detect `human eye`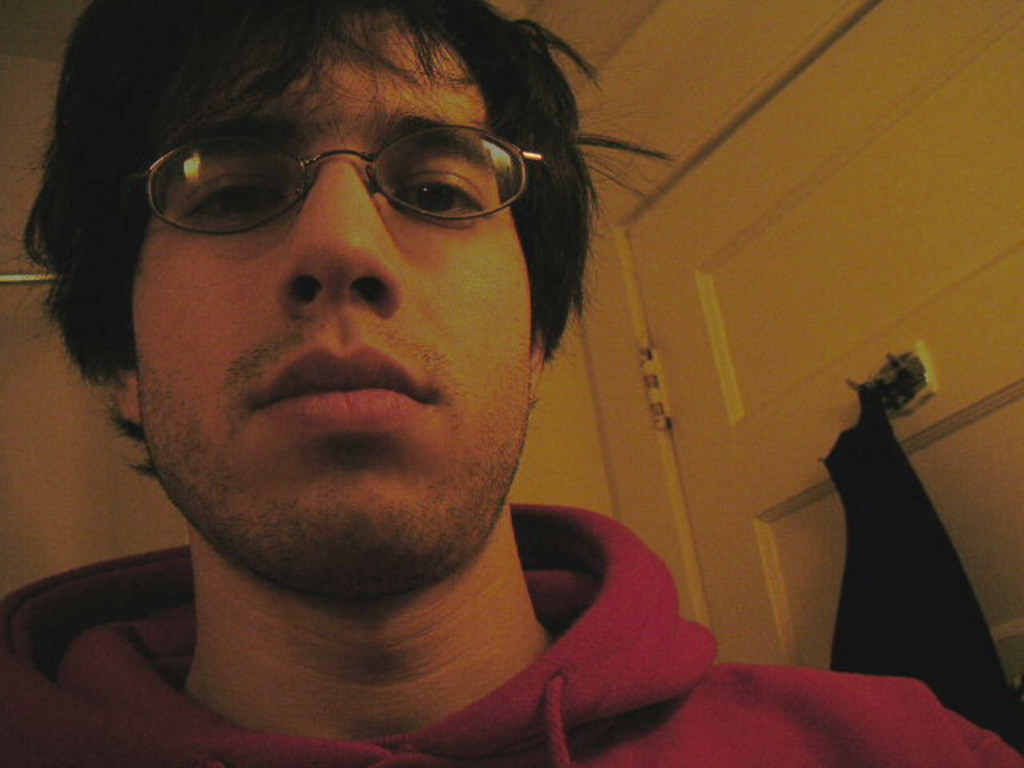
(382, 154, 493, 229)
